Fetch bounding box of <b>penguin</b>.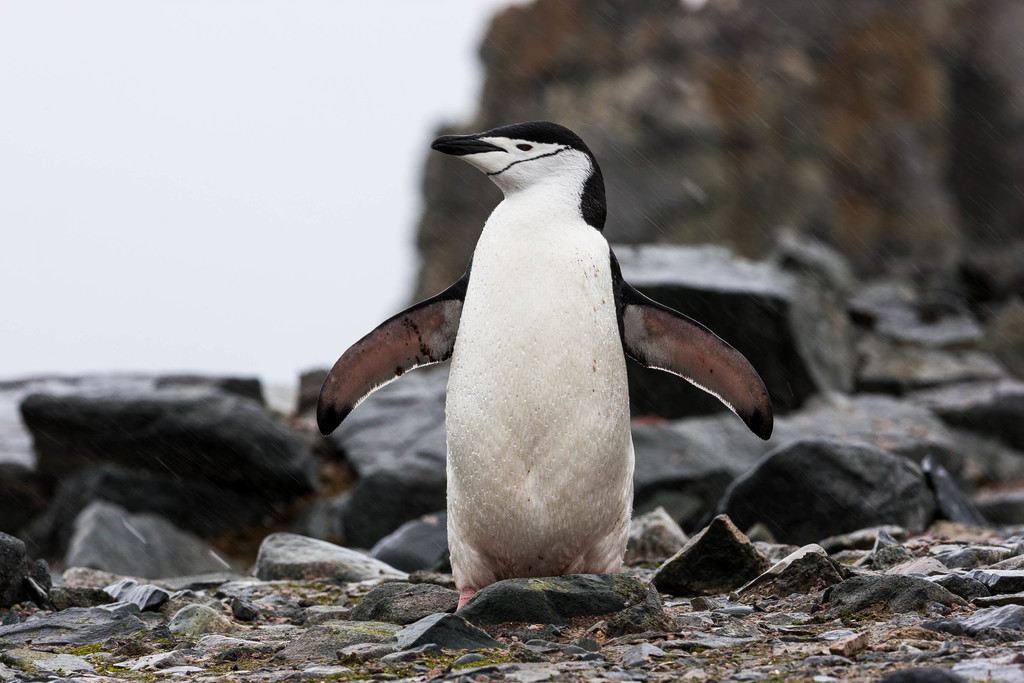
Bbox: <region>314, 115, 773, 613</region>.
